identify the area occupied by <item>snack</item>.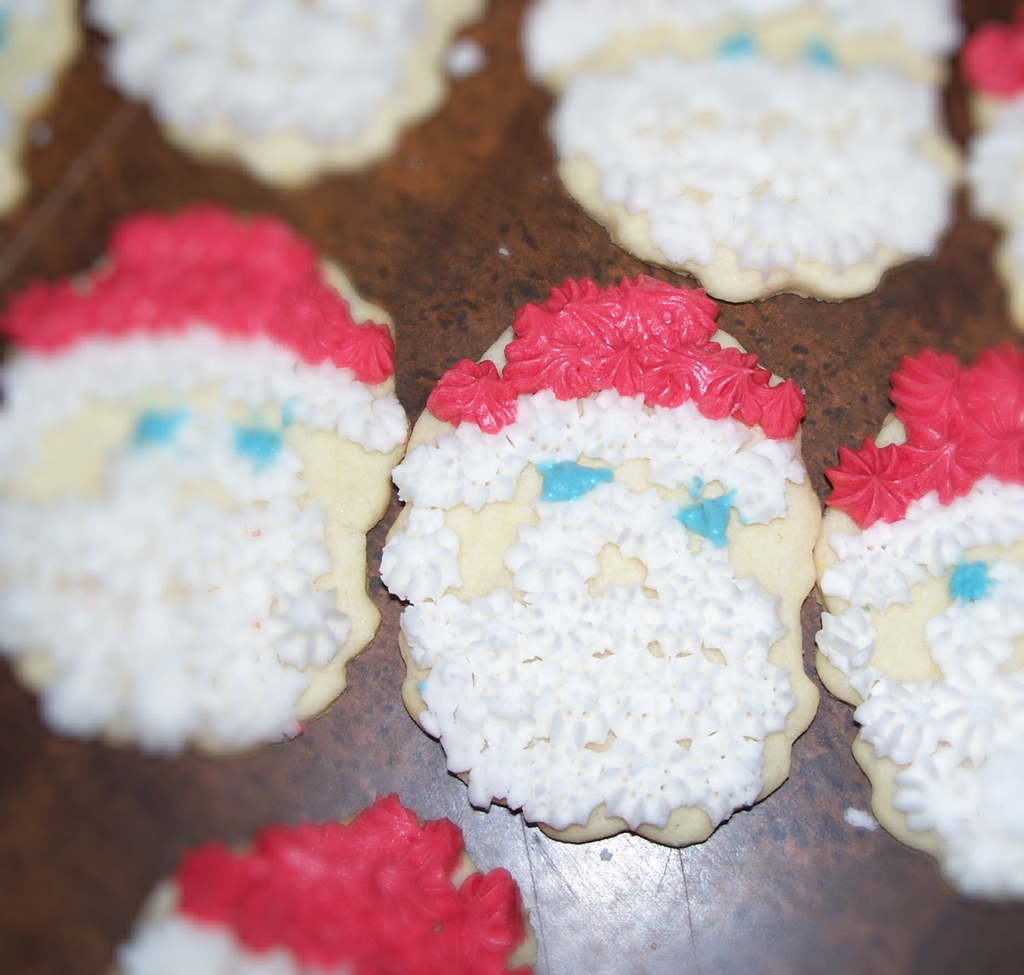
Area: (1, 0, 83, 220).
